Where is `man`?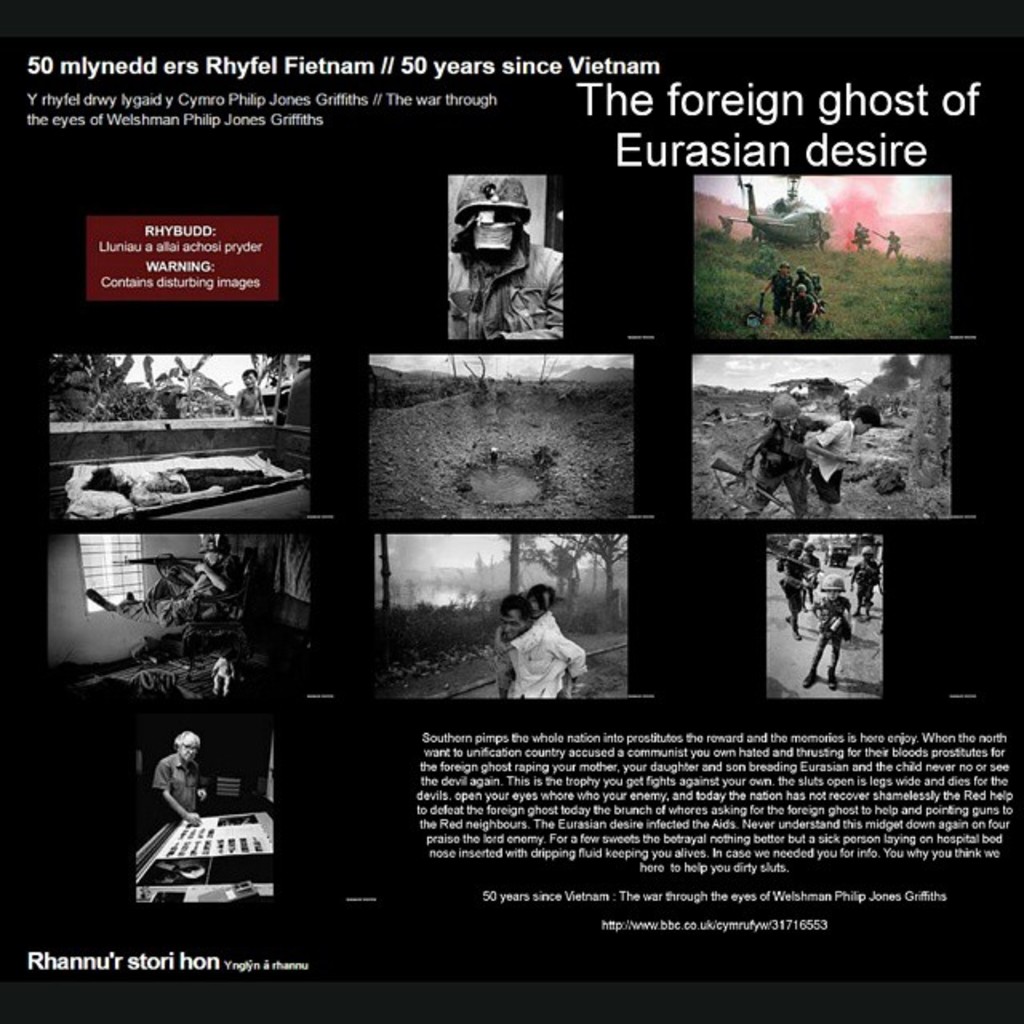
BBox(438, 170, 568, 341).
